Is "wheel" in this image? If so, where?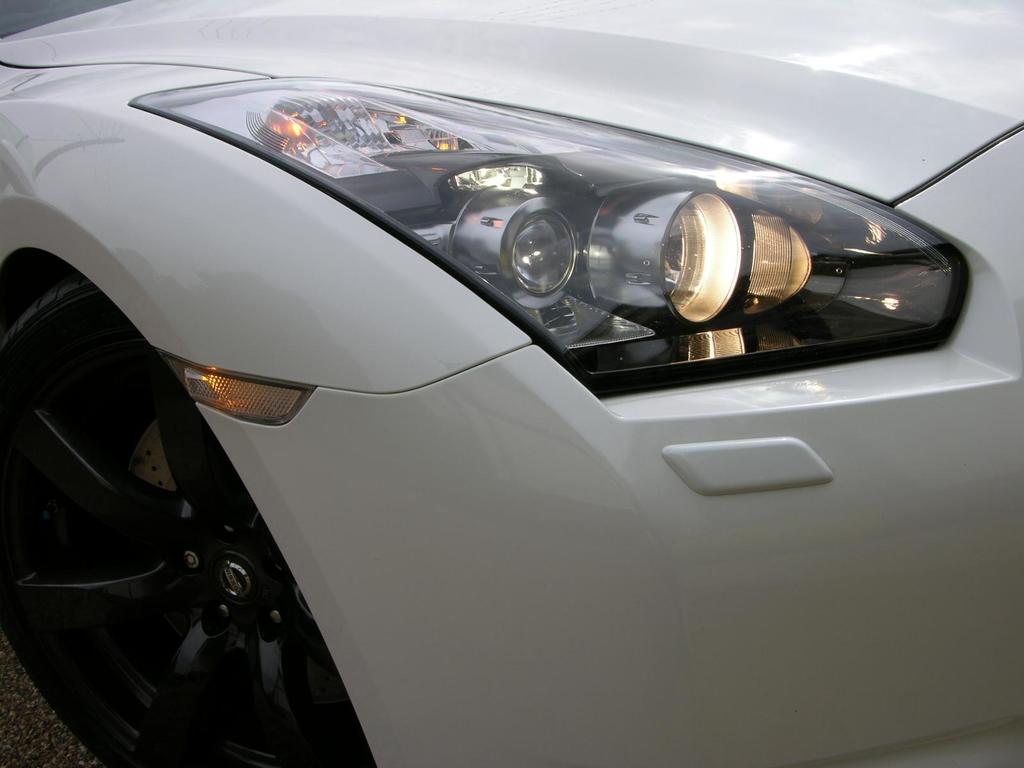
Yes, at <bbox>3, 268, 378, 767</bbox>.
